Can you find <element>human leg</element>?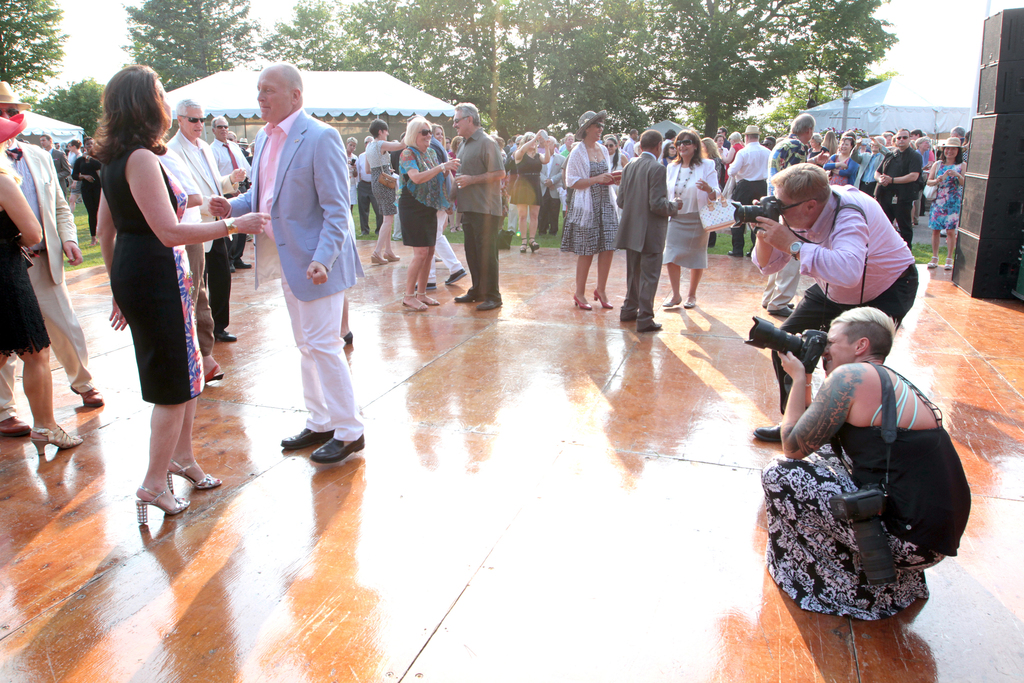
Yes, bounding box: [left=456, top=218, right=486, bottom=294].
